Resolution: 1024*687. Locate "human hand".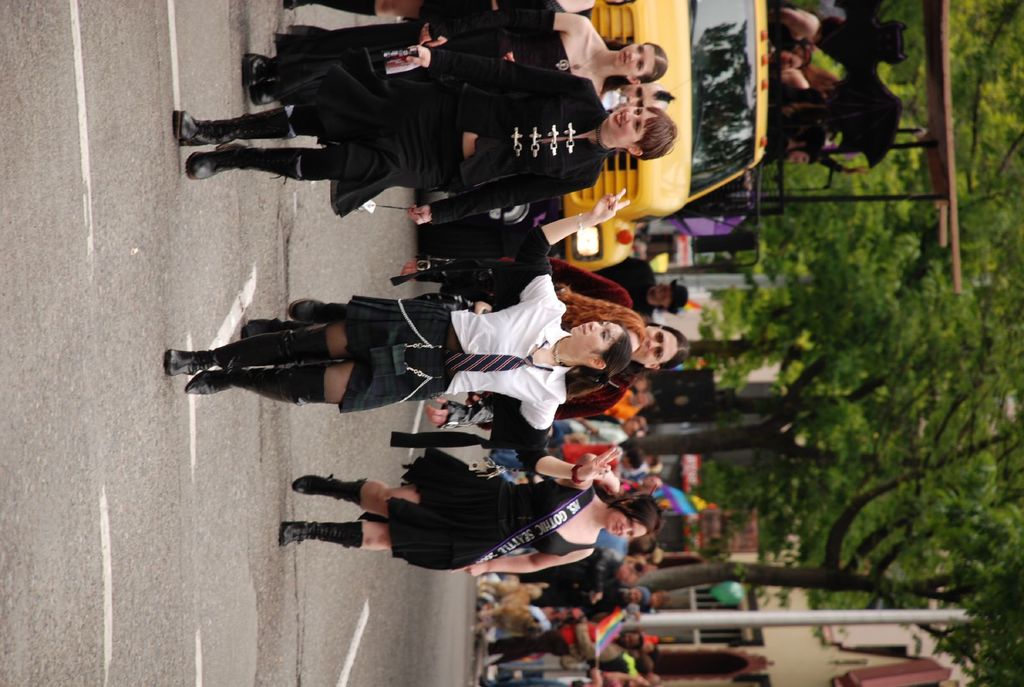
[left=408, top=204, right=430, bottom=225].
